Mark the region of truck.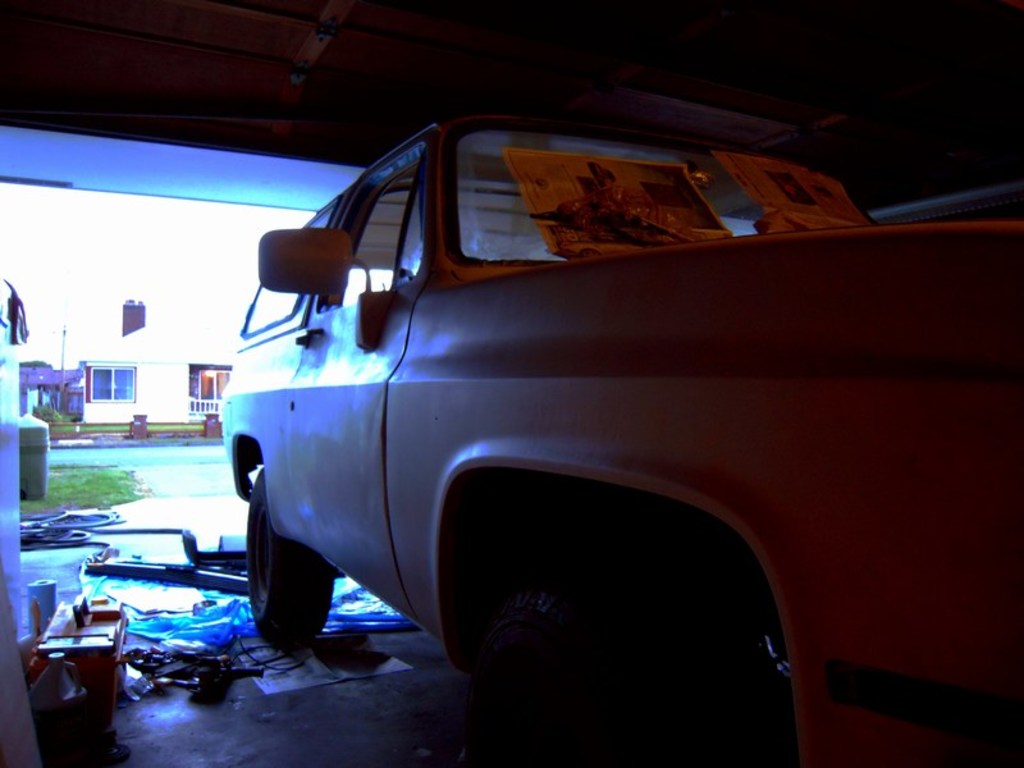
Region: box=[192, 95, 991, 756].
